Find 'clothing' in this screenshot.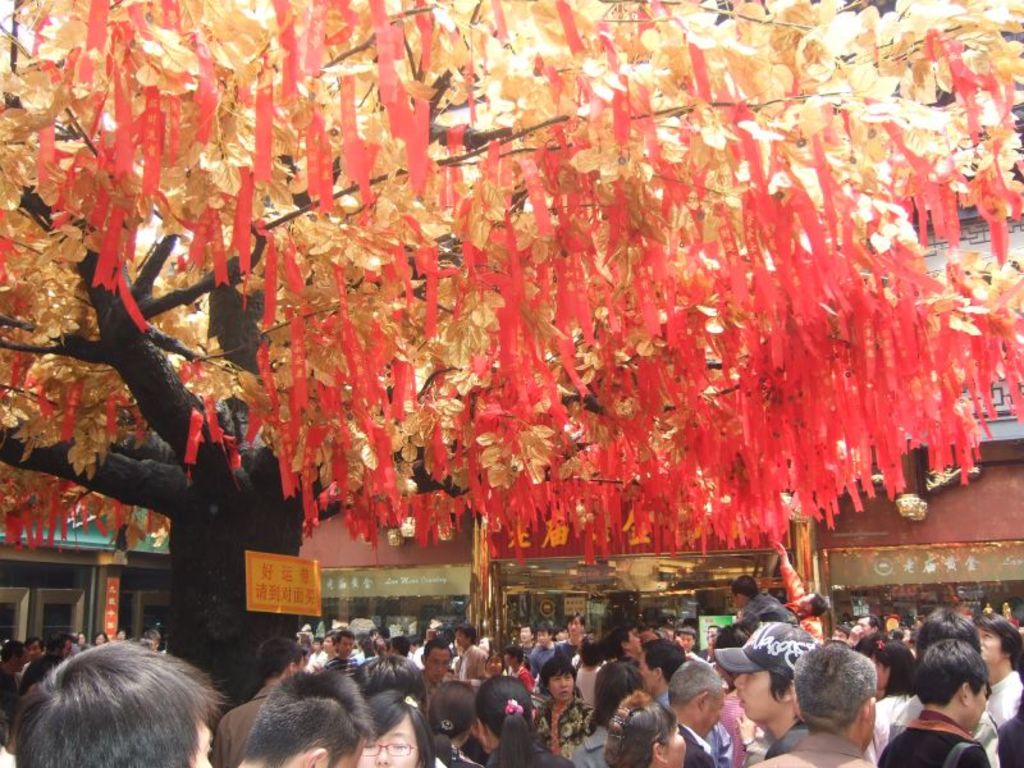
The bounding box for 'clothing' is [left=877, top=707, right=987, bottom=767].
